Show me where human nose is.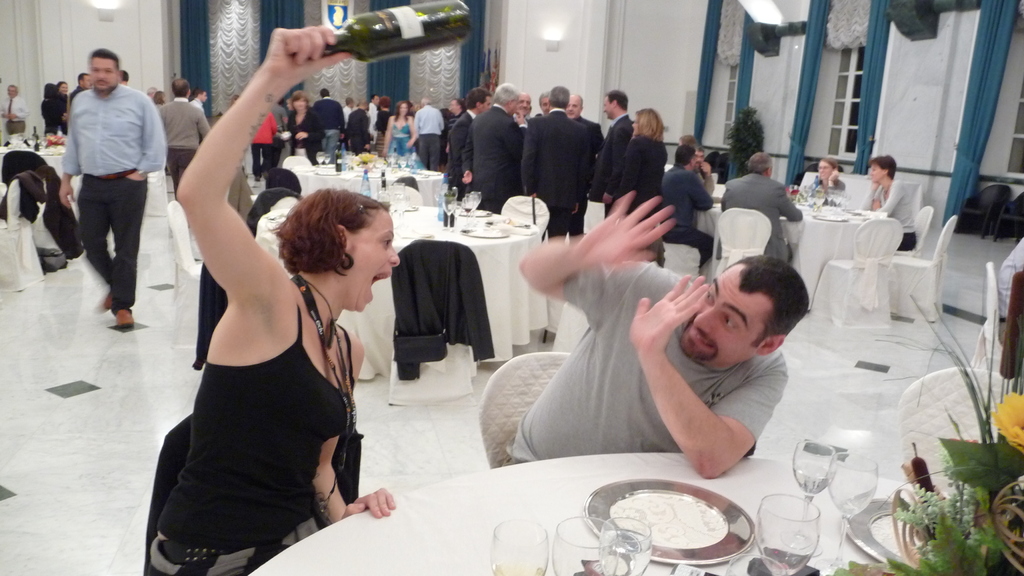
human nose is at (388,247,400,269).
